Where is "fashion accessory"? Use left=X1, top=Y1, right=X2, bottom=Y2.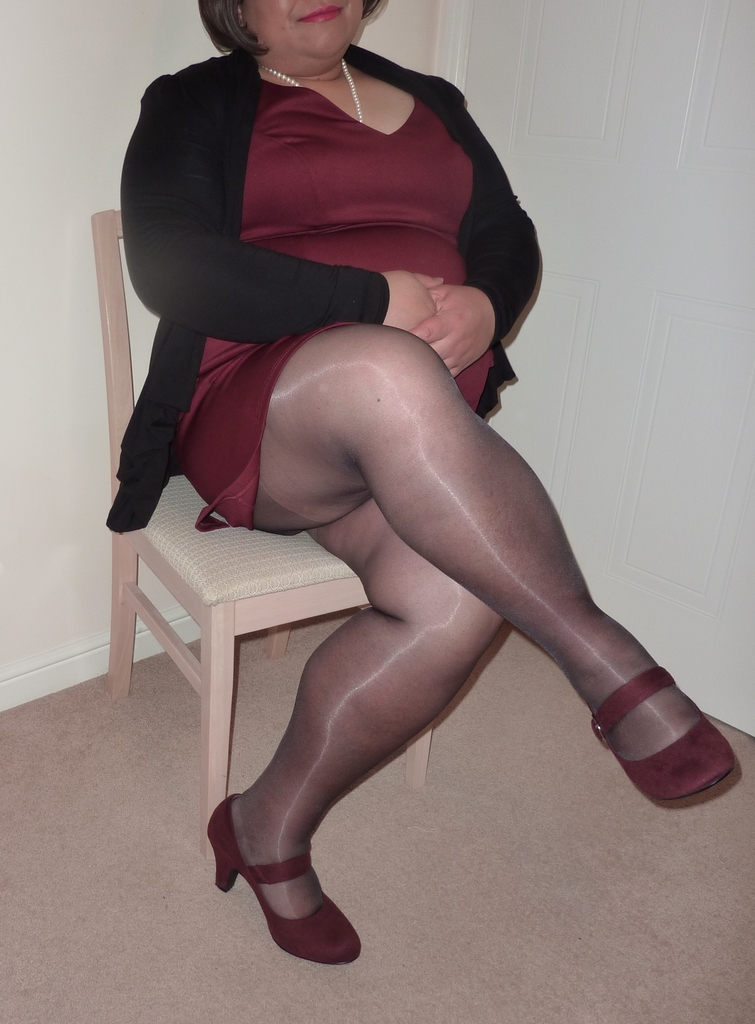
left=590, top=665, right=743, bottom=809.
